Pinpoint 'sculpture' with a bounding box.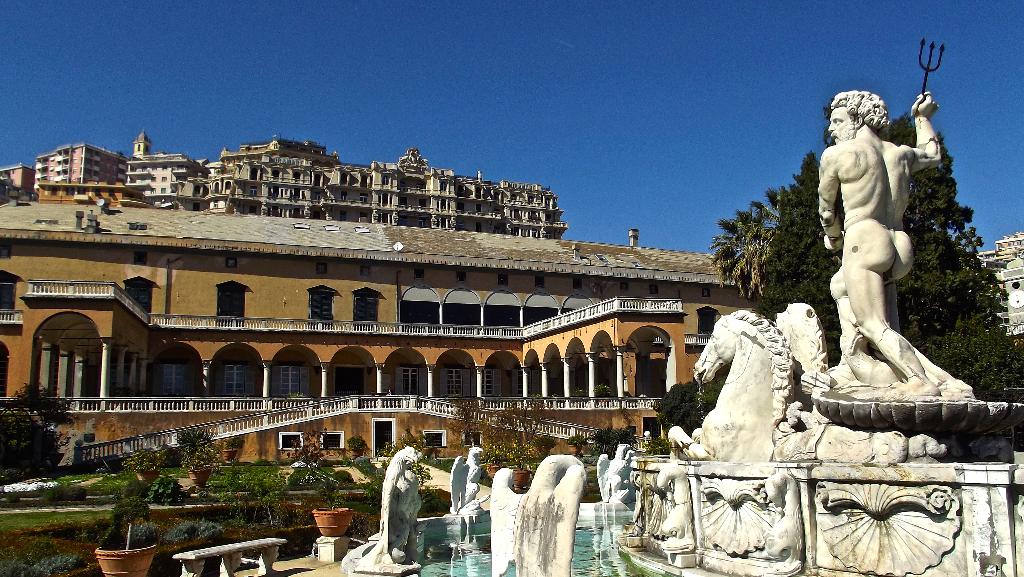
pyautogui.locateOnScreen(668, 311, 937, 460).
